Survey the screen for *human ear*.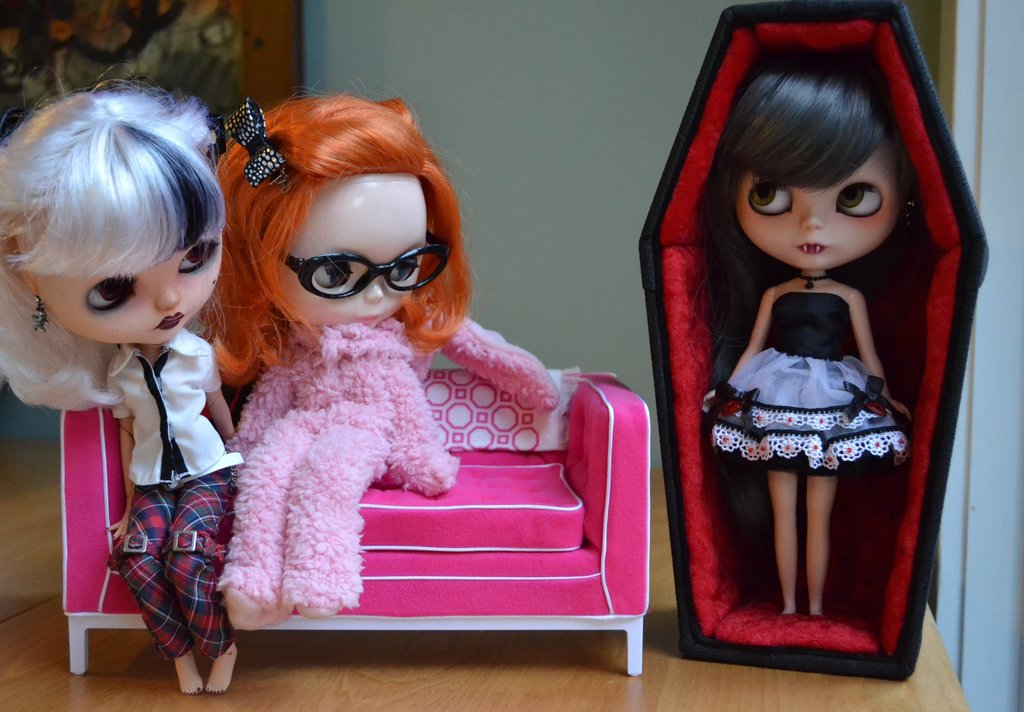
Survey found: (x1=0, y1=236, x2=38, y2=298).
